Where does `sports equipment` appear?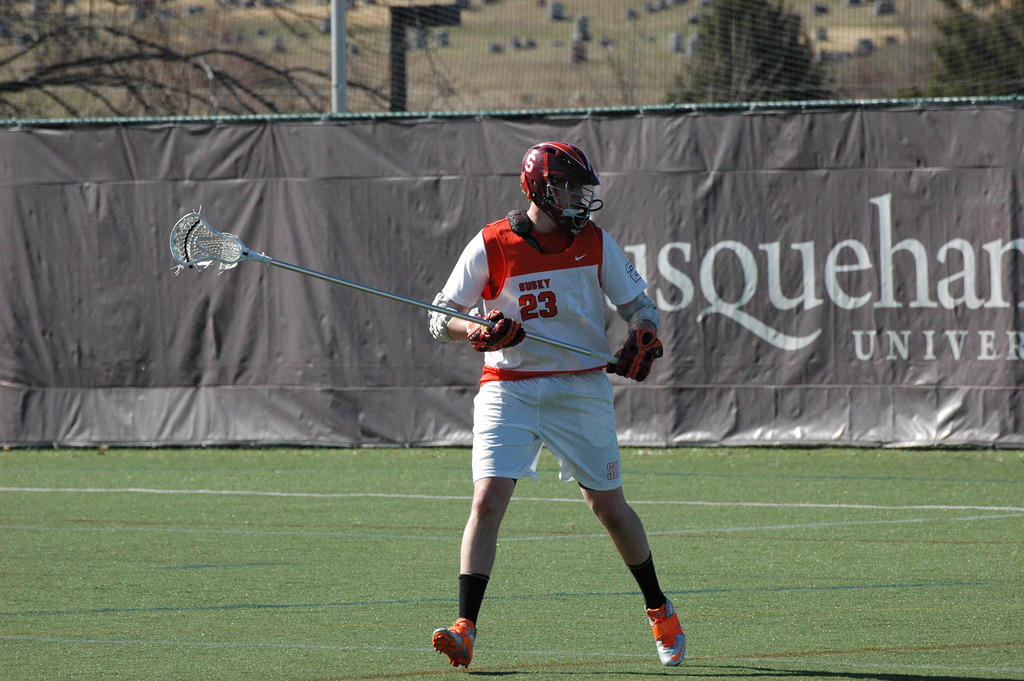
Appears at [left=644, top=599, right=686, bottom=666].
